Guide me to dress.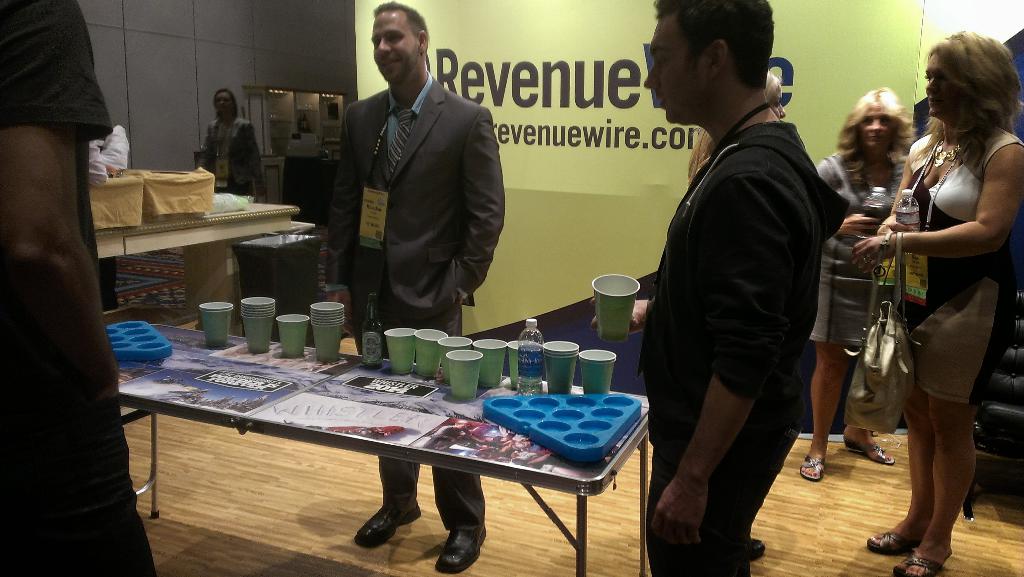
Guidance: (875,120,1005,409).
